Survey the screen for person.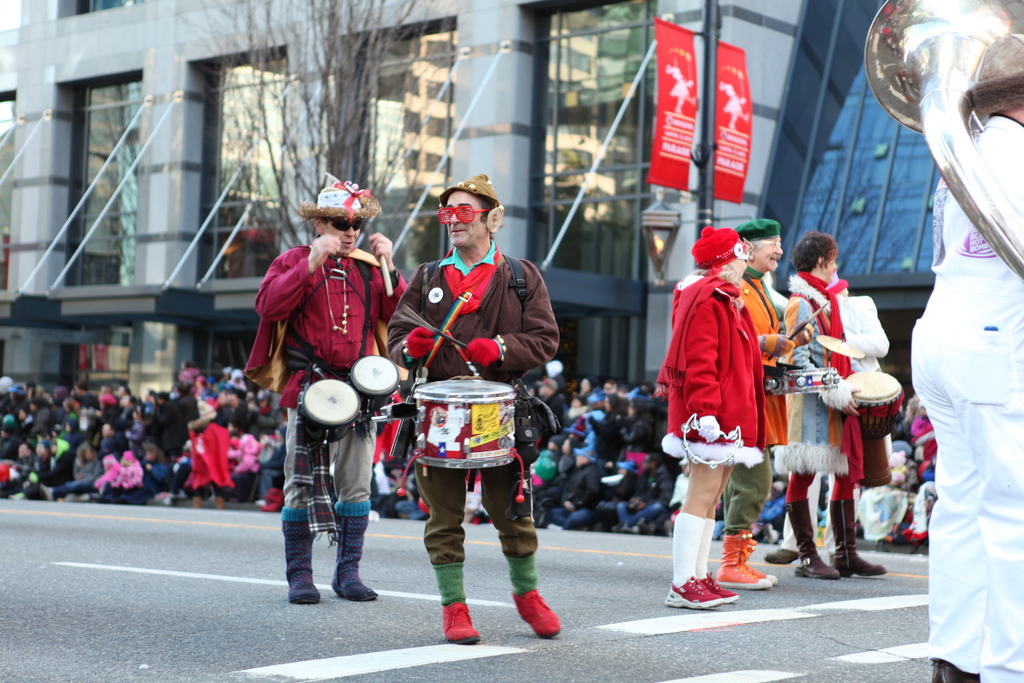
Survey found: <bbox>581, 390, 632, 456</bbox>.
